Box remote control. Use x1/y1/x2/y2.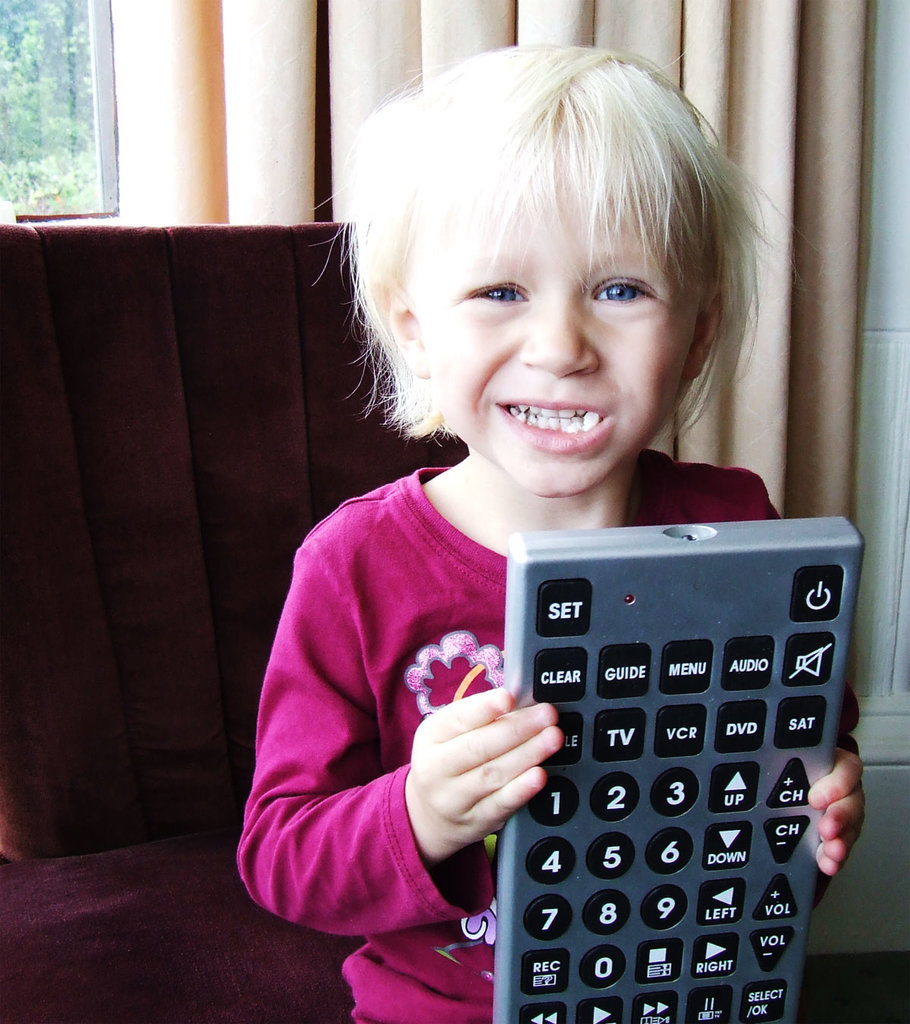
489/517/866/1023.
